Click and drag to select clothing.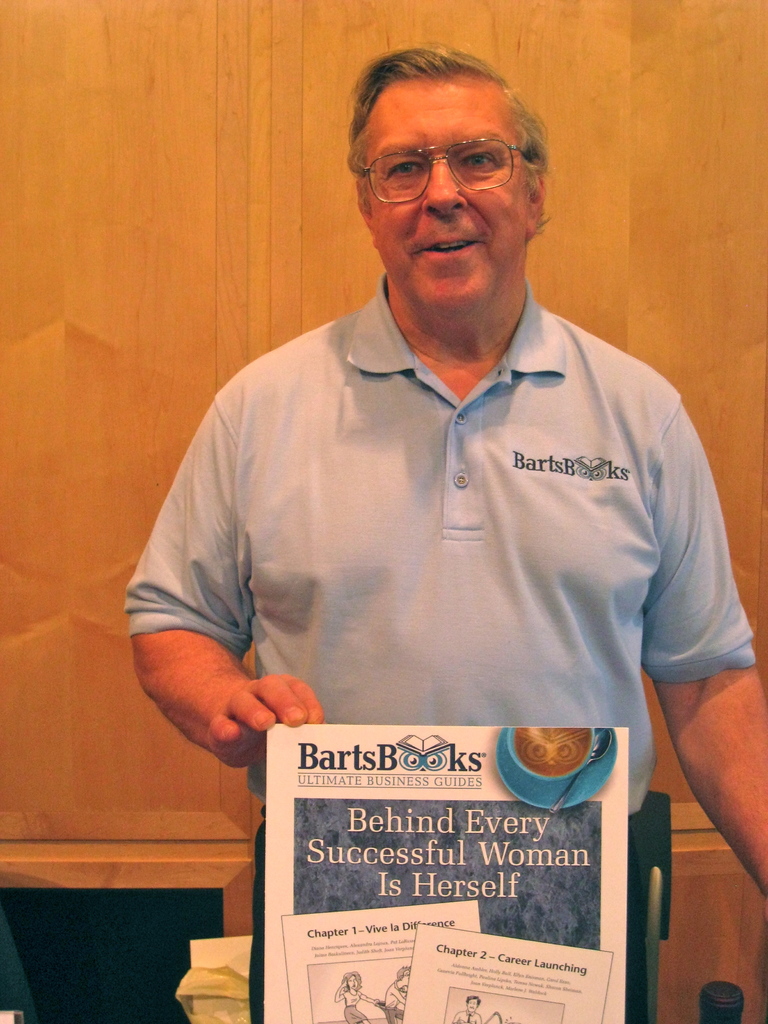
Selection: locate(124, 271, 756, 1023).
